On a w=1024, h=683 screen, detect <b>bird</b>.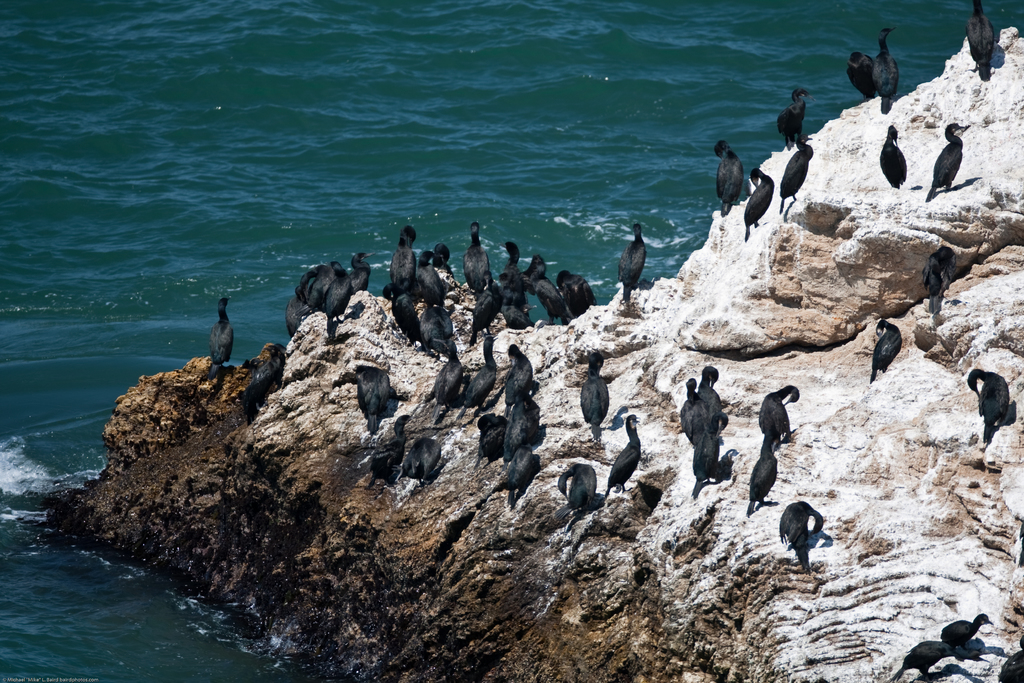
[left=467, top=222, right=493, bottom=295].
